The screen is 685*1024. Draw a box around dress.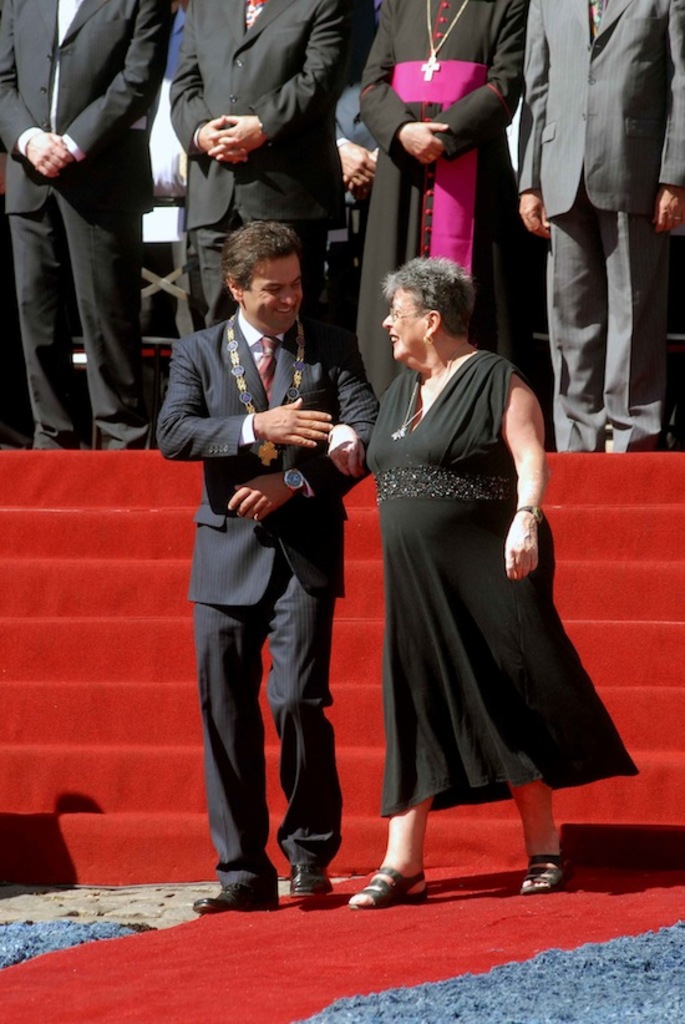
<box>367,349,636,822</box>.
